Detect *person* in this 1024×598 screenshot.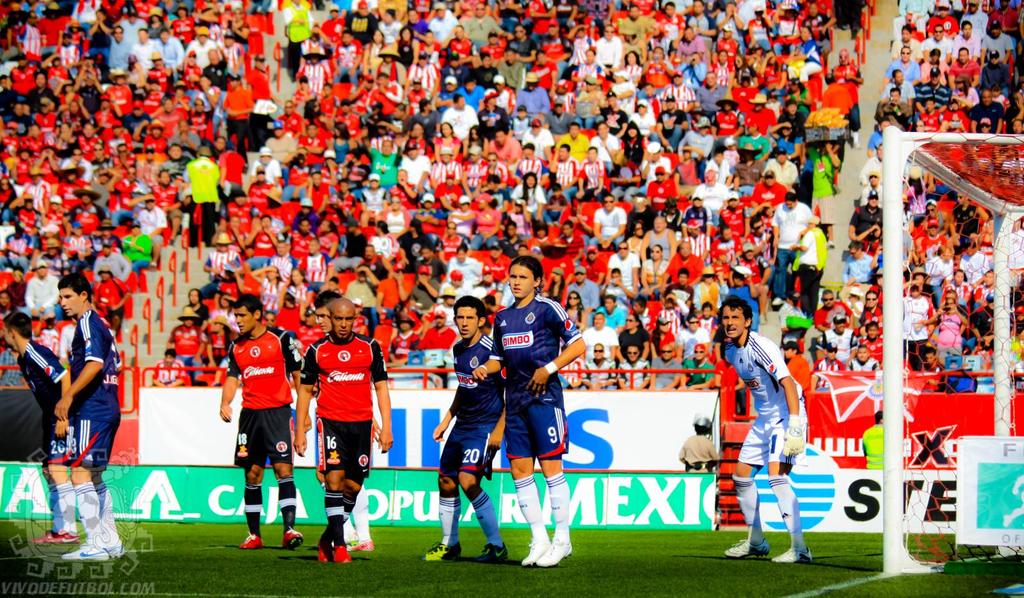
Detection: (x1=723, y1=294, x2=815, y2=564).
